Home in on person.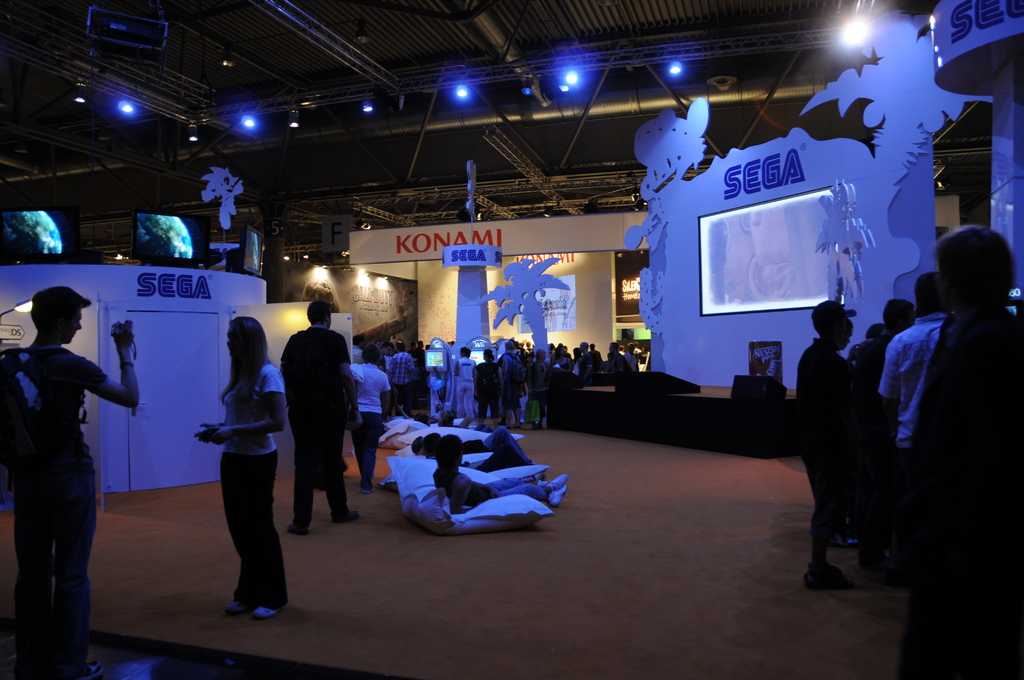
Homed in at 183, 314, 278, 629.
